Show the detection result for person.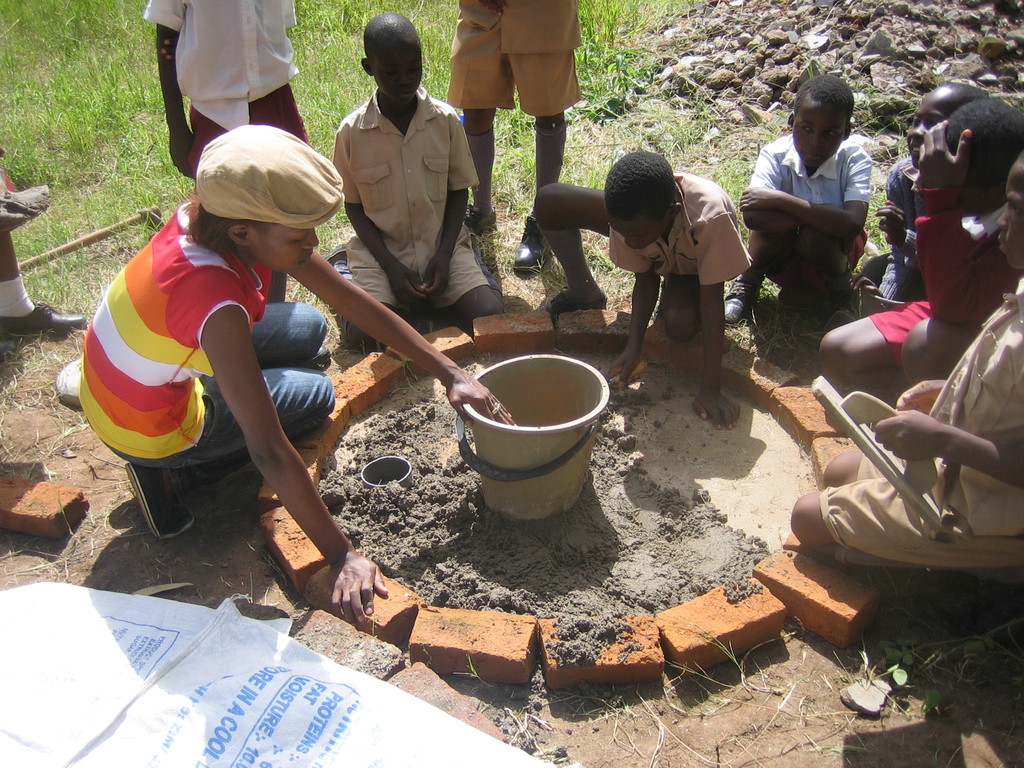
Rect(813, 95, 1023, 400).
